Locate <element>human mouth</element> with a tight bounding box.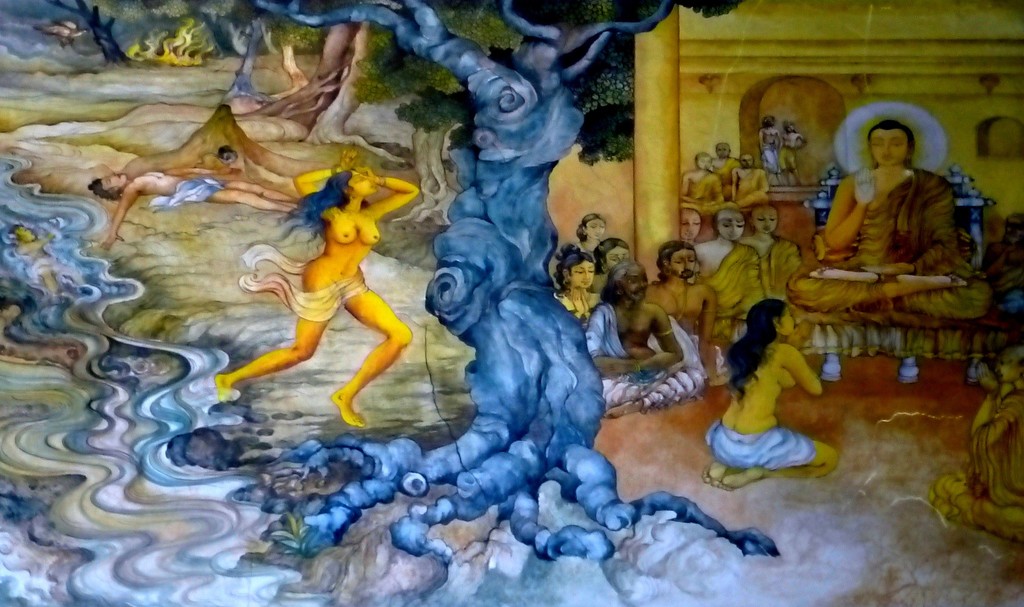
635,292,645,295.
